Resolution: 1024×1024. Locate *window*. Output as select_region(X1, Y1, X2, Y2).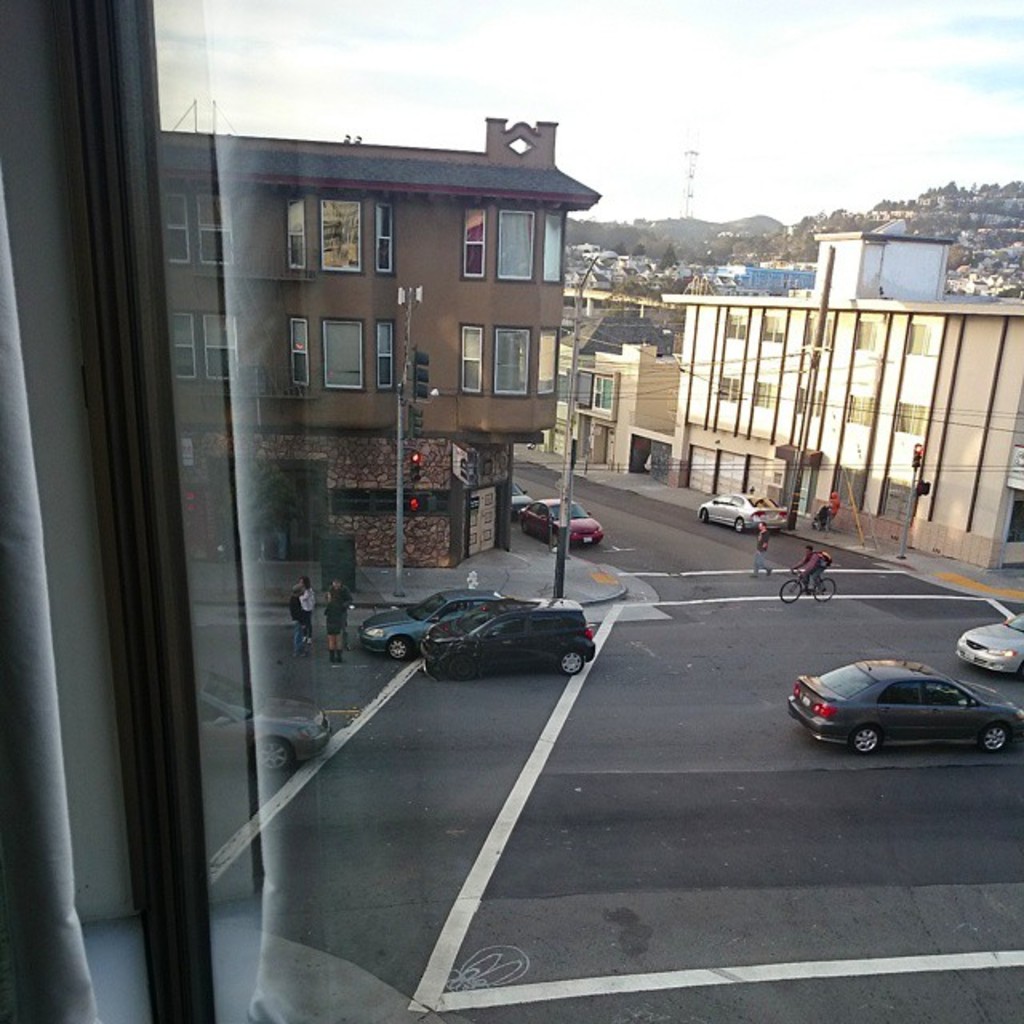
select_region(854, 322, 885, 352).
